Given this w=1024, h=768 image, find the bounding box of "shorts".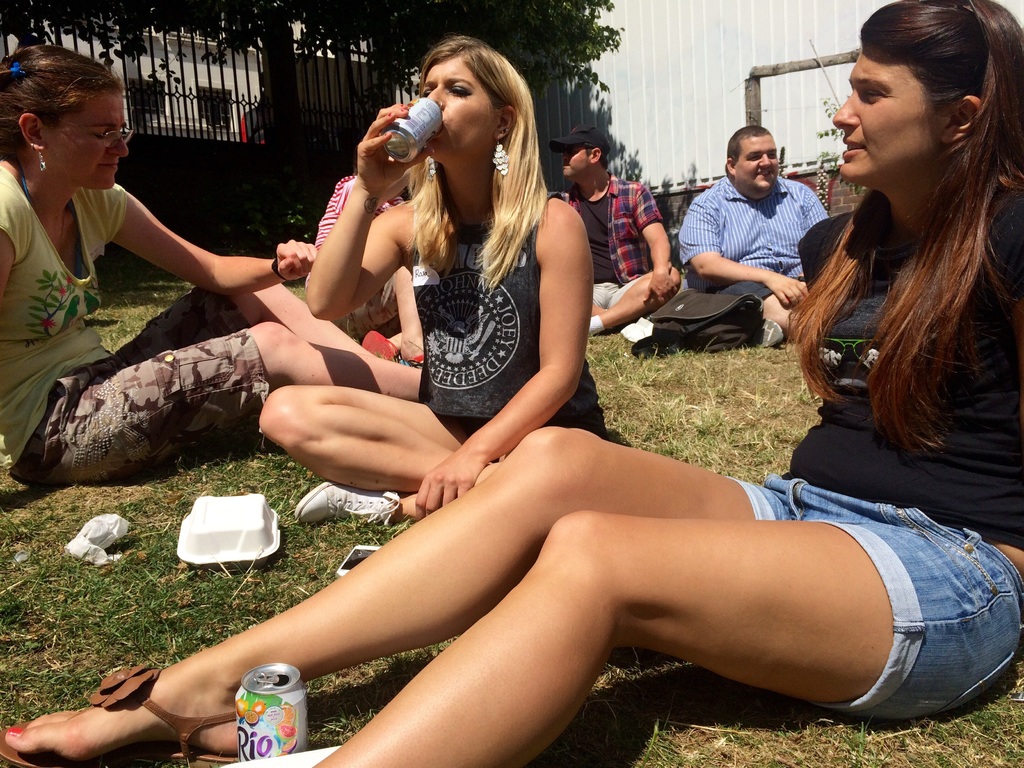
591, 279, 636, 311.
